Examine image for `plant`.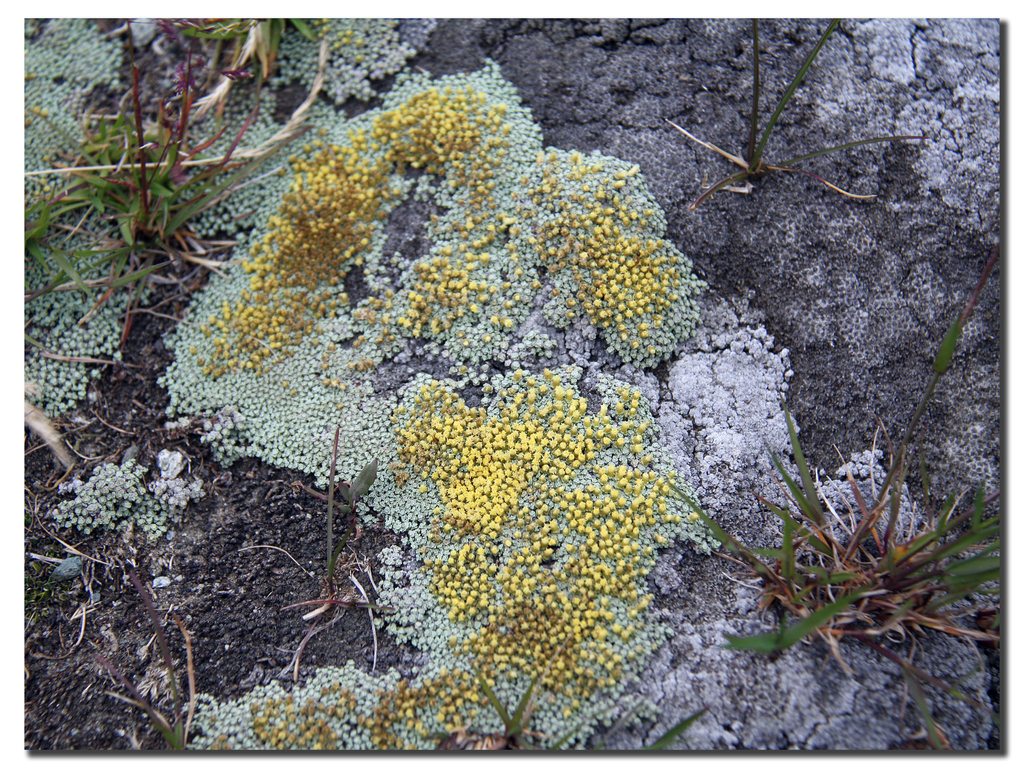
Examination result: [x1=49, y1=452, x2=163, y2=552].
